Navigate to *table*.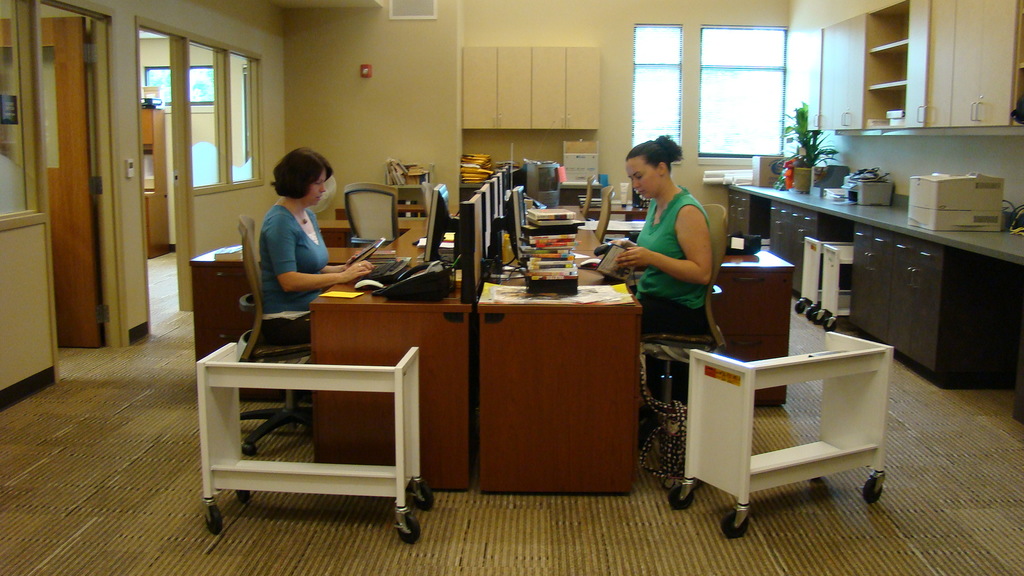
Navigation target: 728/184/1023/422.
